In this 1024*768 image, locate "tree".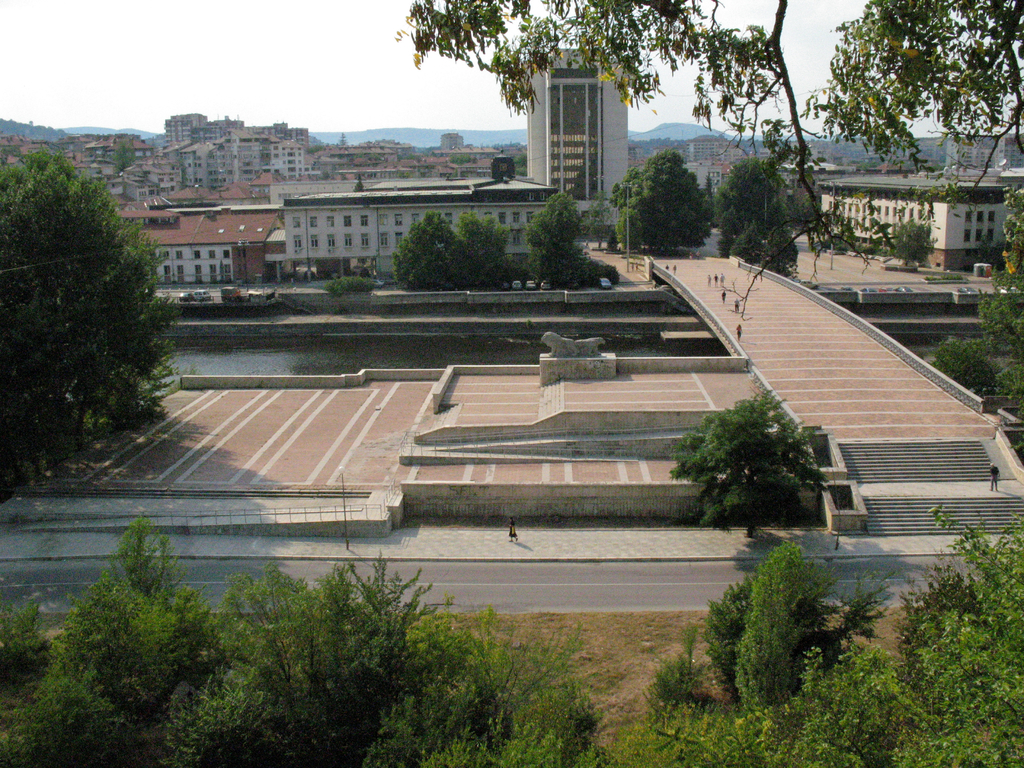
Bounding box: x1=758 y1=222 x2=801 y2=280.
